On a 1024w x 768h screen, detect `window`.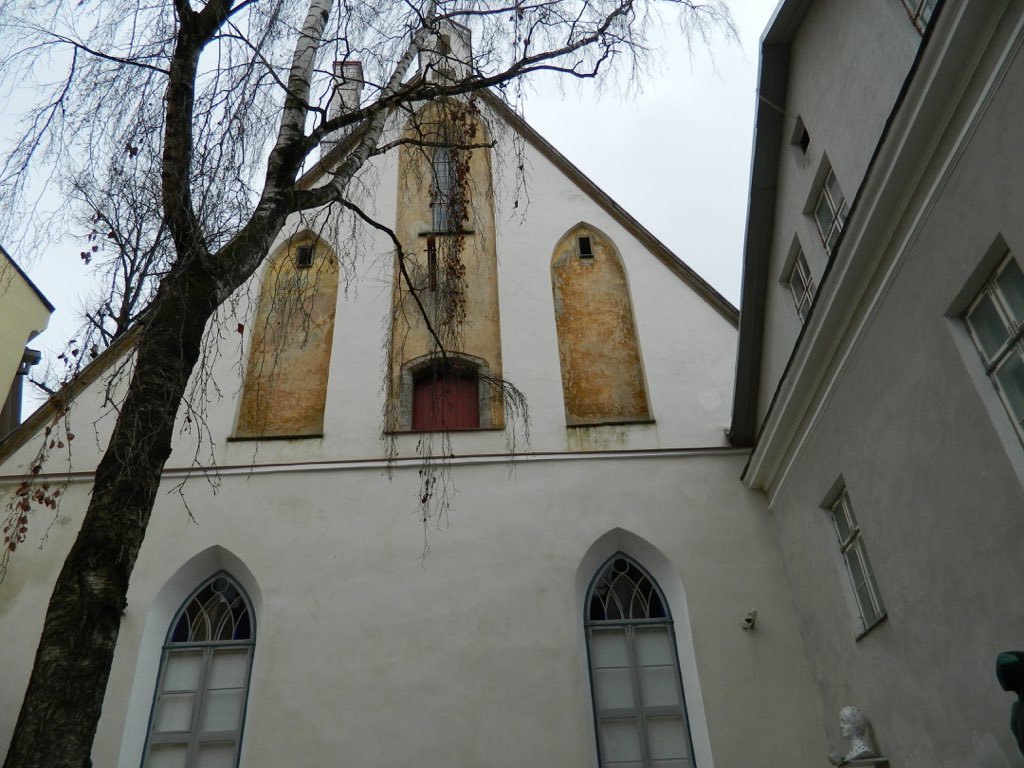
select_region(780, 232, 817, 336).
